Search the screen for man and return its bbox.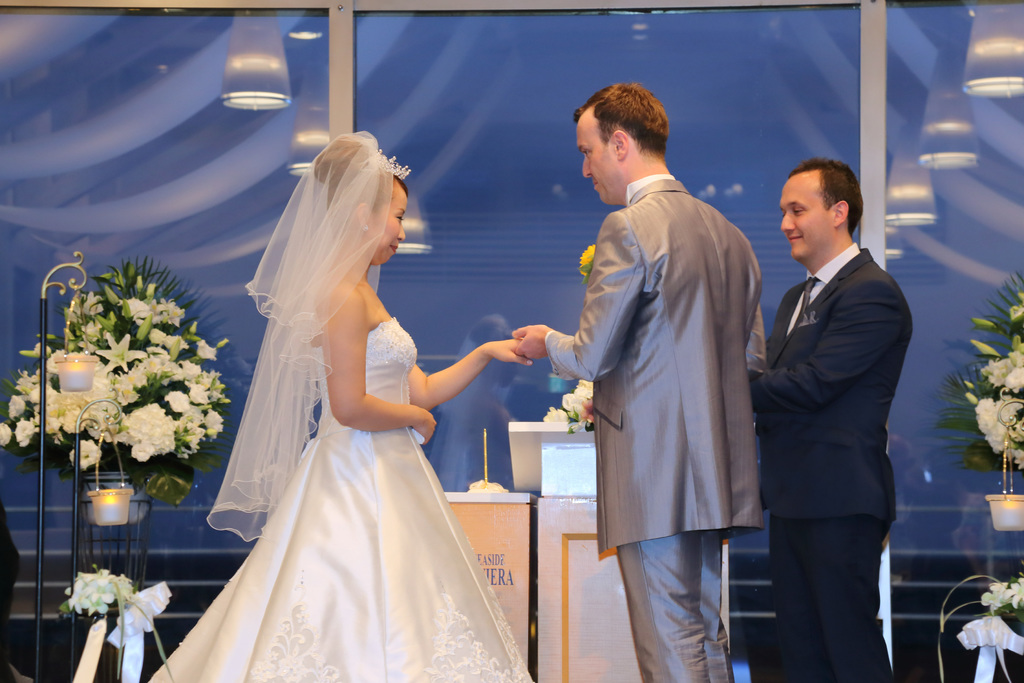
Found: [513,82,765,682].
